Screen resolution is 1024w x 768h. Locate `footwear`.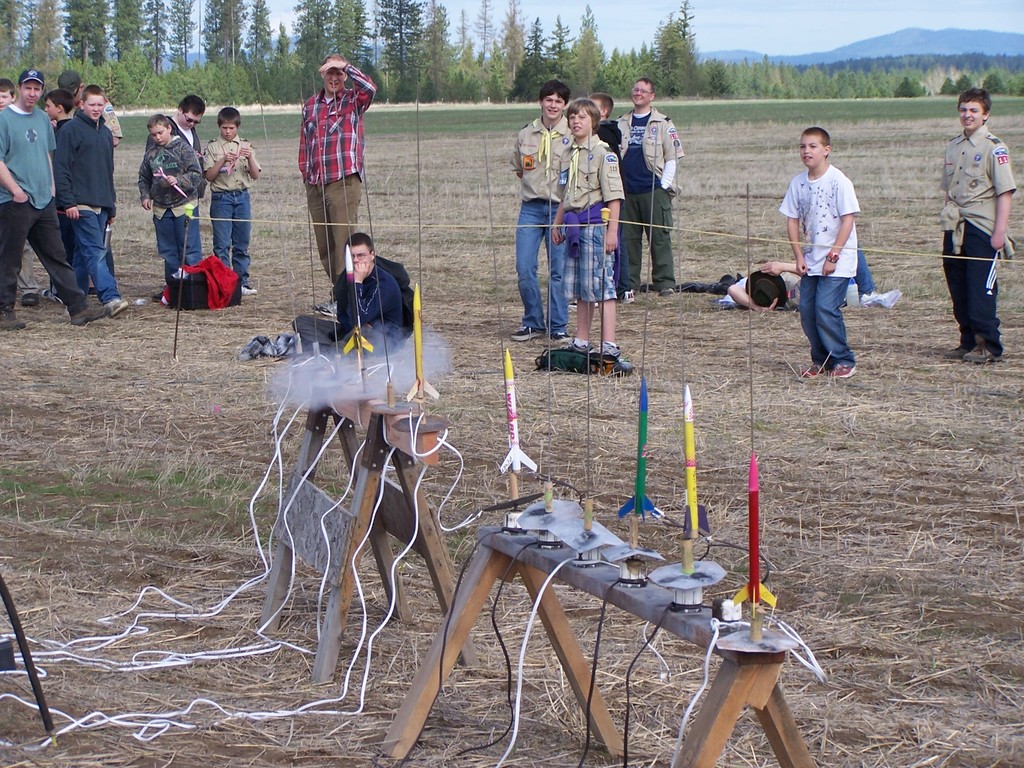
left=947, top=346, right=968, bottom=357.
